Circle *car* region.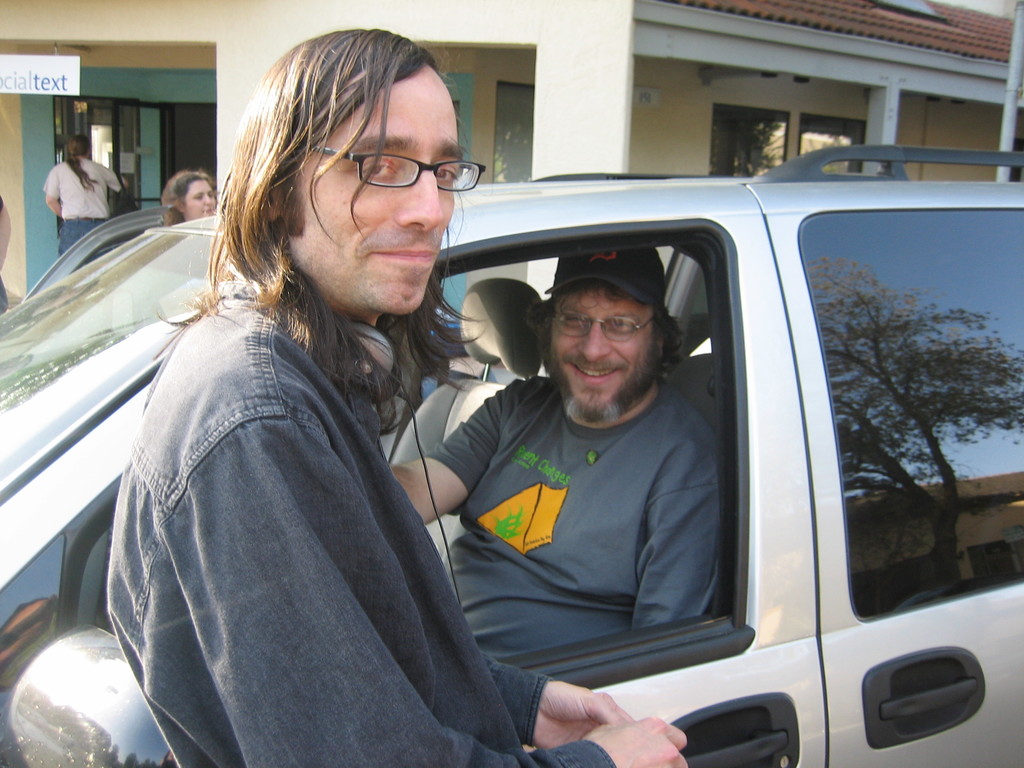
Region: l=0, t=143, r=1023, b=767.
